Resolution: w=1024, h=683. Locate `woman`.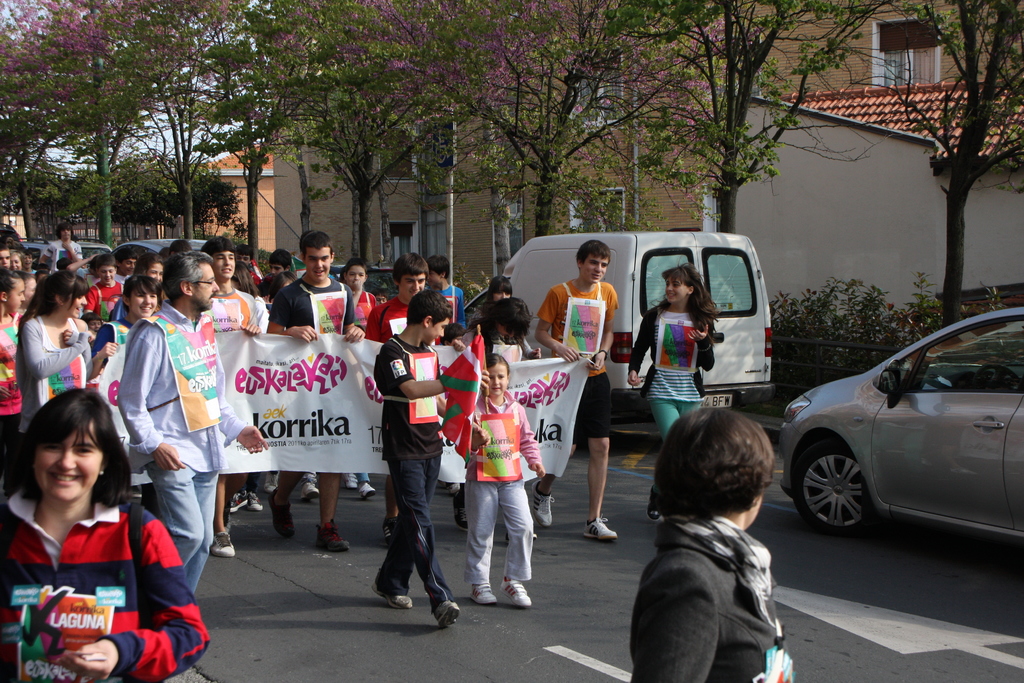
region(270, 270, 294, 304).
